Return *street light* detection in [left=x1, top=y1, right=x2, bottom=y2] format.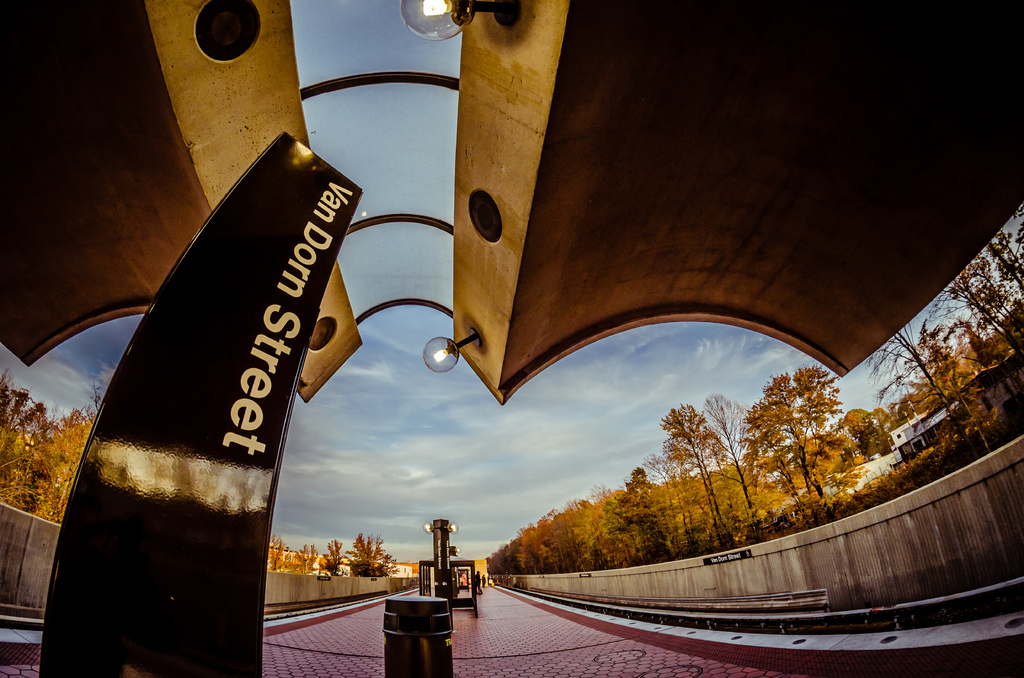
[left=448, top=519, right=460, bottom=538].
